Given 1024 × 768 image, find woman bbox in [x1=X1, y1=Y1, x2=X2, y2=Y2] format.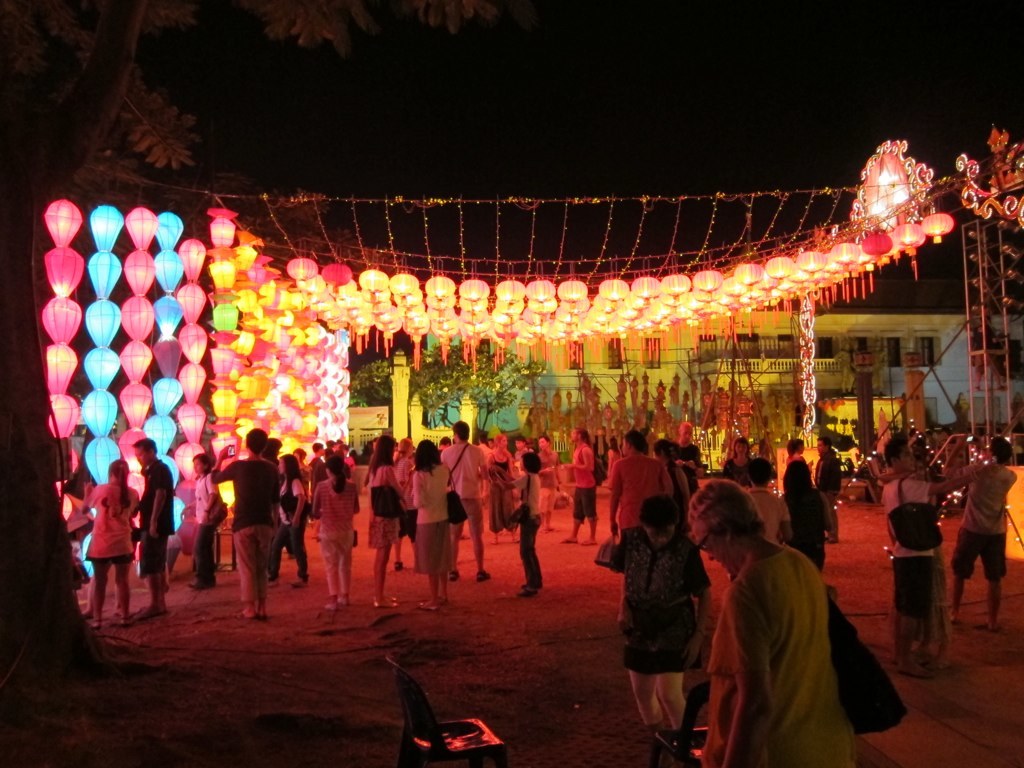
[x1=408, y1=439, x2=452, y2=604].
